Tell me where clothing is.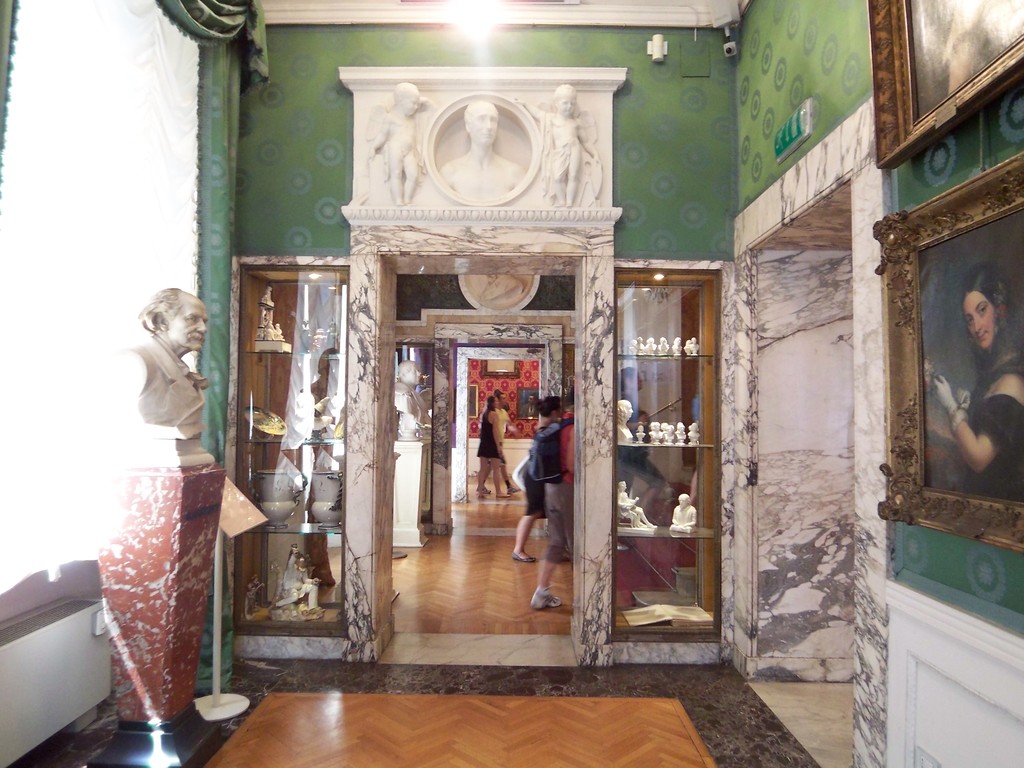
clothing is at (x1=474, y1=407, x2=500, y2=460).
